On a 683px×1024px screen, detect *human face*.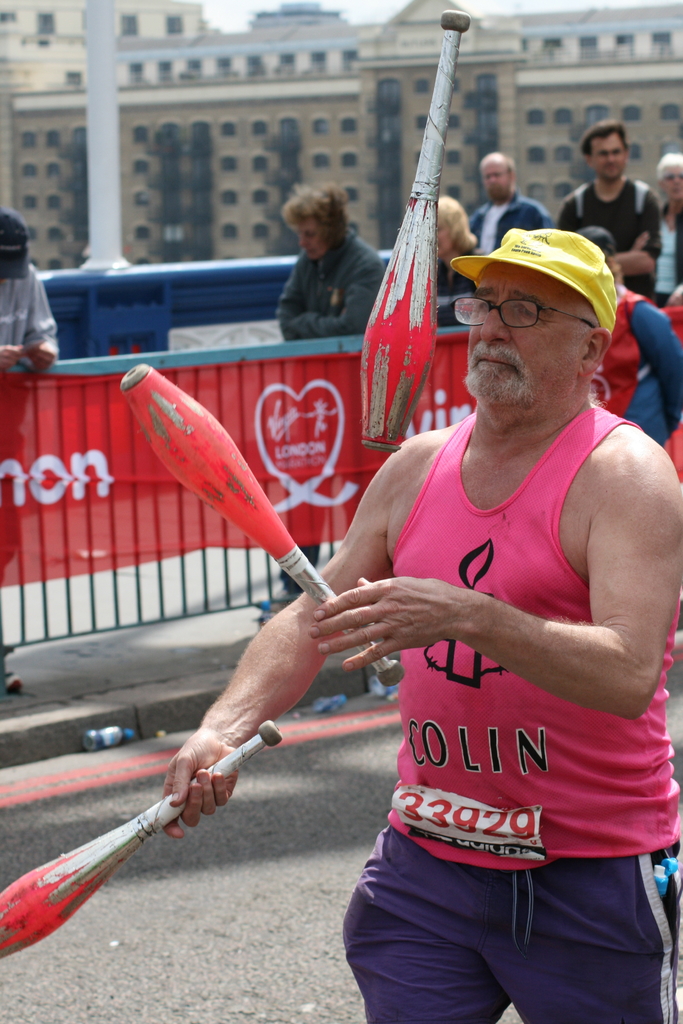
locate(473, 159, 517, 202).
